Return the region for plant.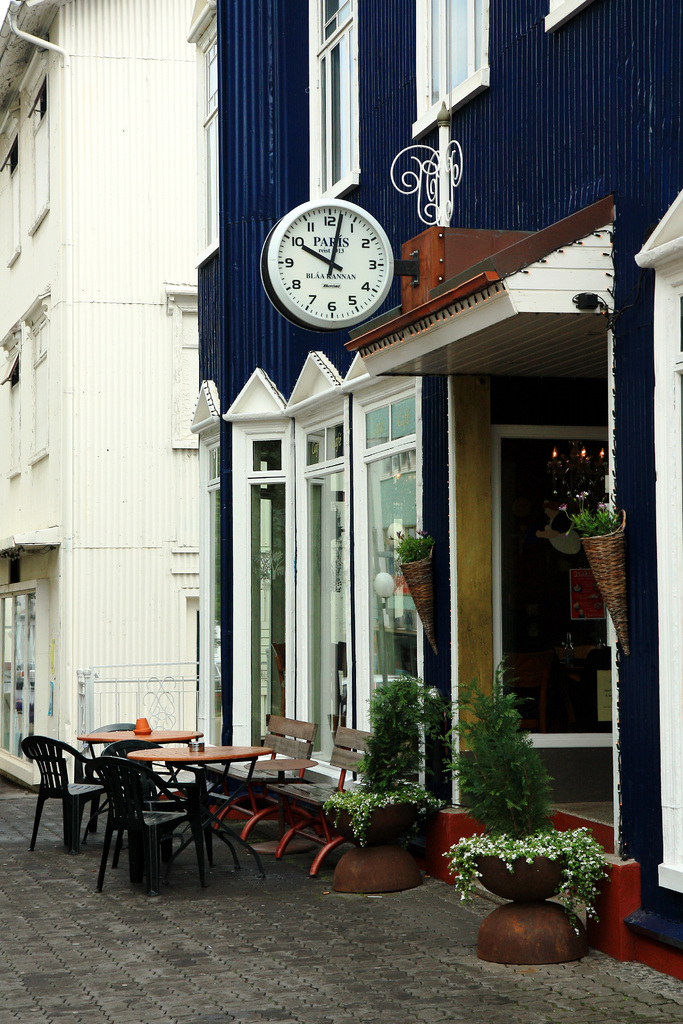
(320,669,431,851).
